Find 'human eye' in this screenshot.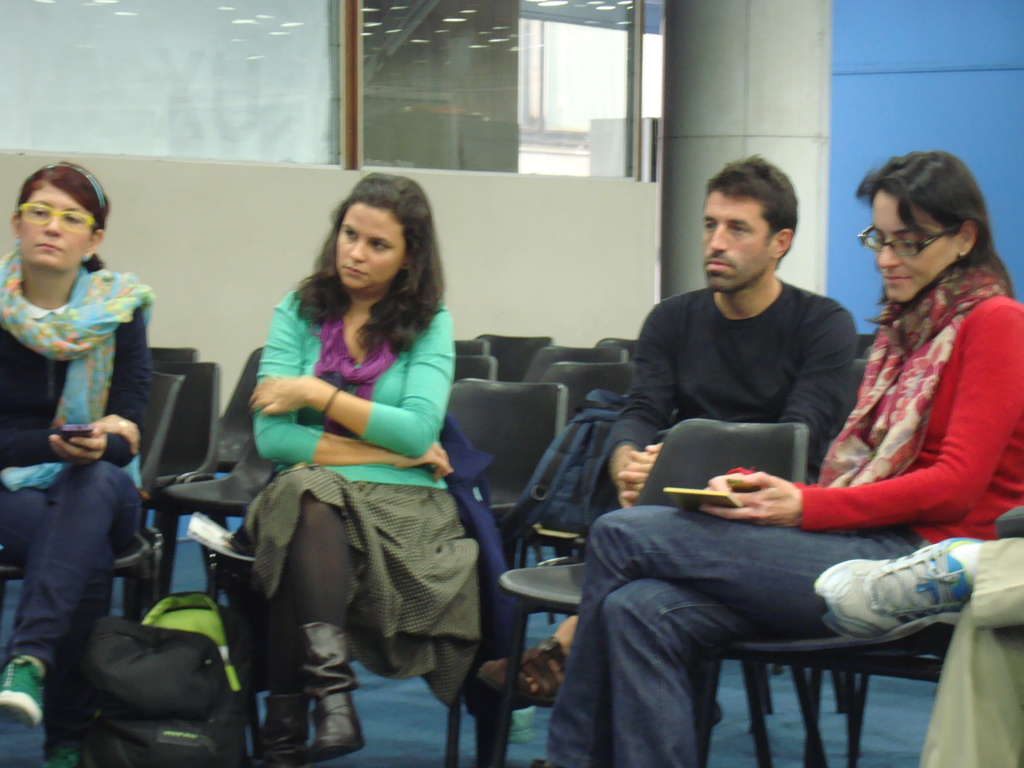
The bounding box for 'human eye' is bbox(872, 235, 886, 248).
